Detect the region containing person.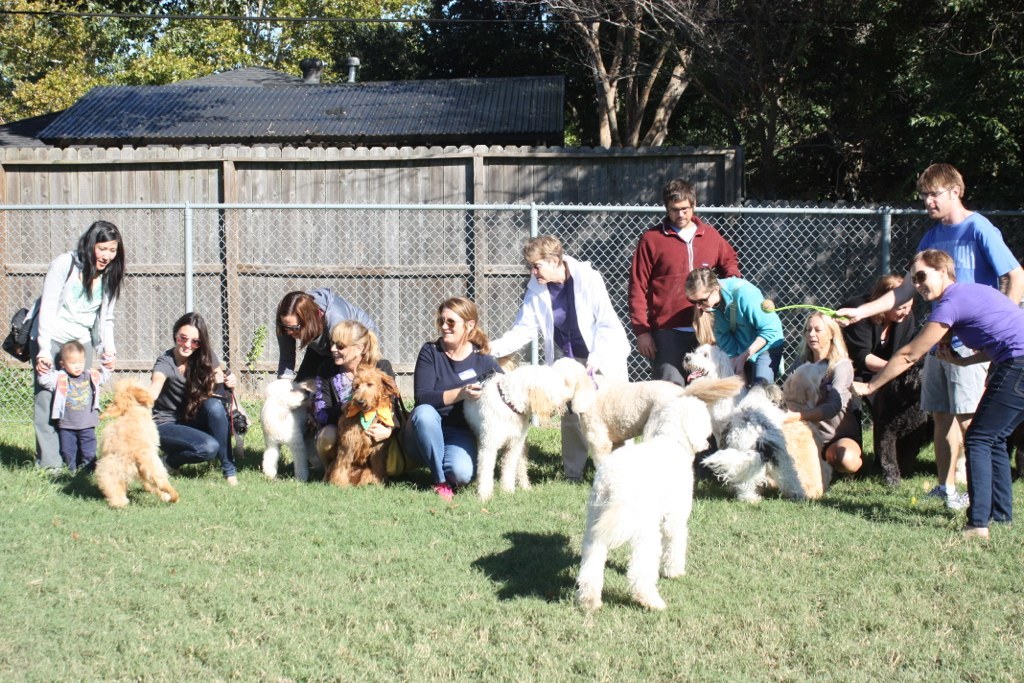
detection(481, 227, 636, 477).
